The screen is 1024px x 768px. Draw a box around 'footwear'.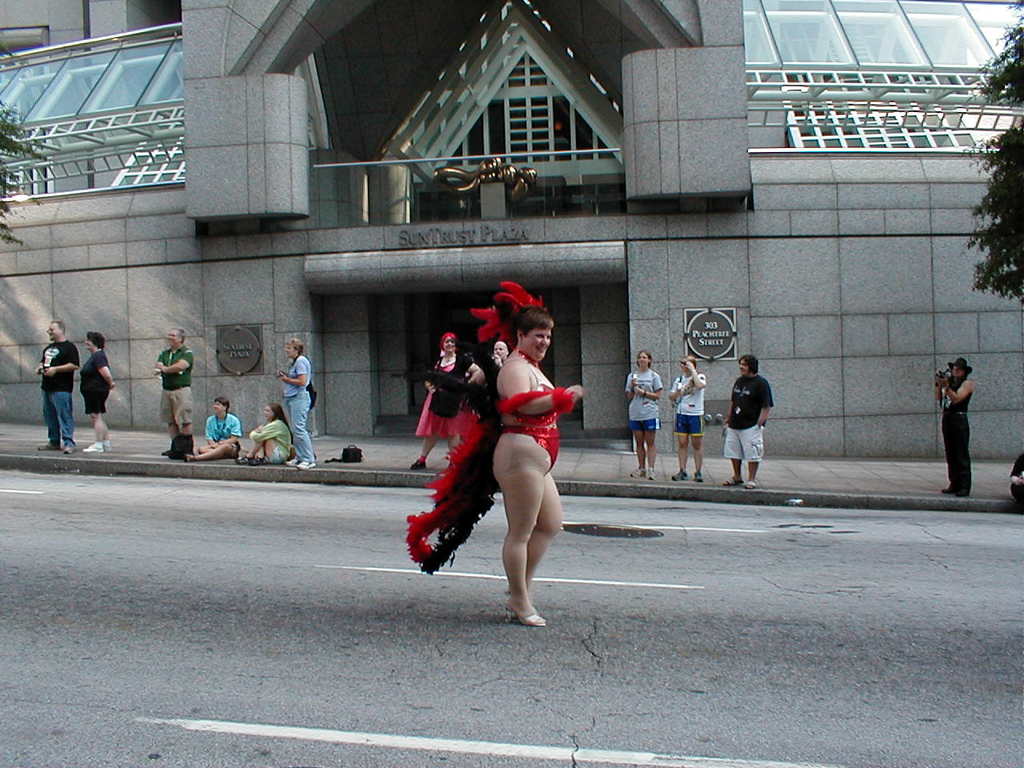
l=503, t=606, r=549, b=630.
